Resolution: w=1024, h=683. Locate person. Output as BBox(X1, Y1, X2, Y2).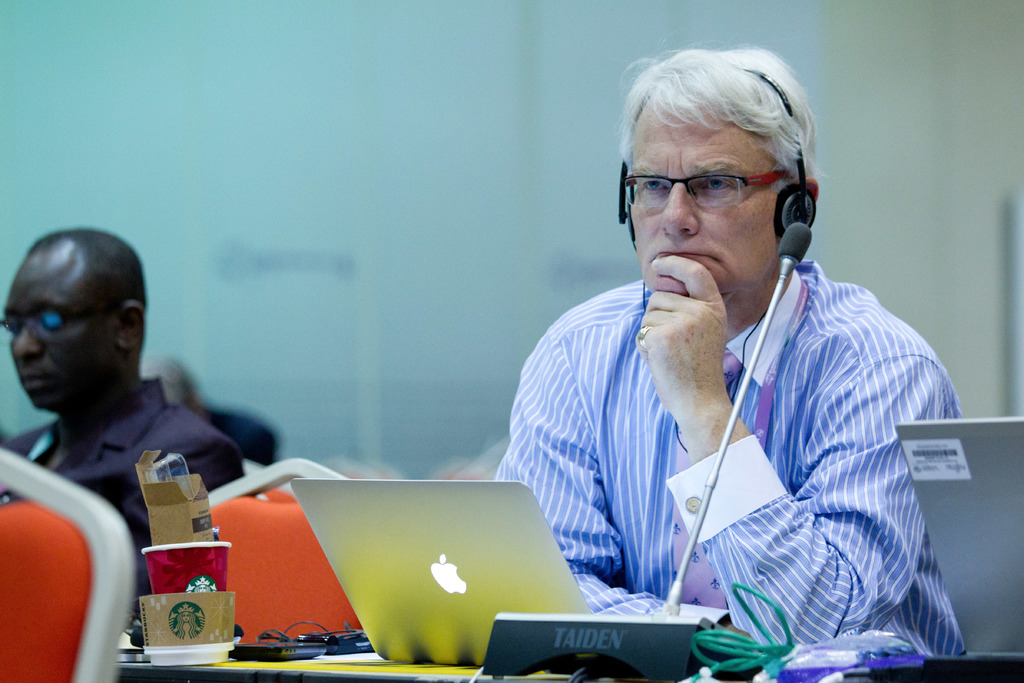
BBox(0, 225, 260, 595).
